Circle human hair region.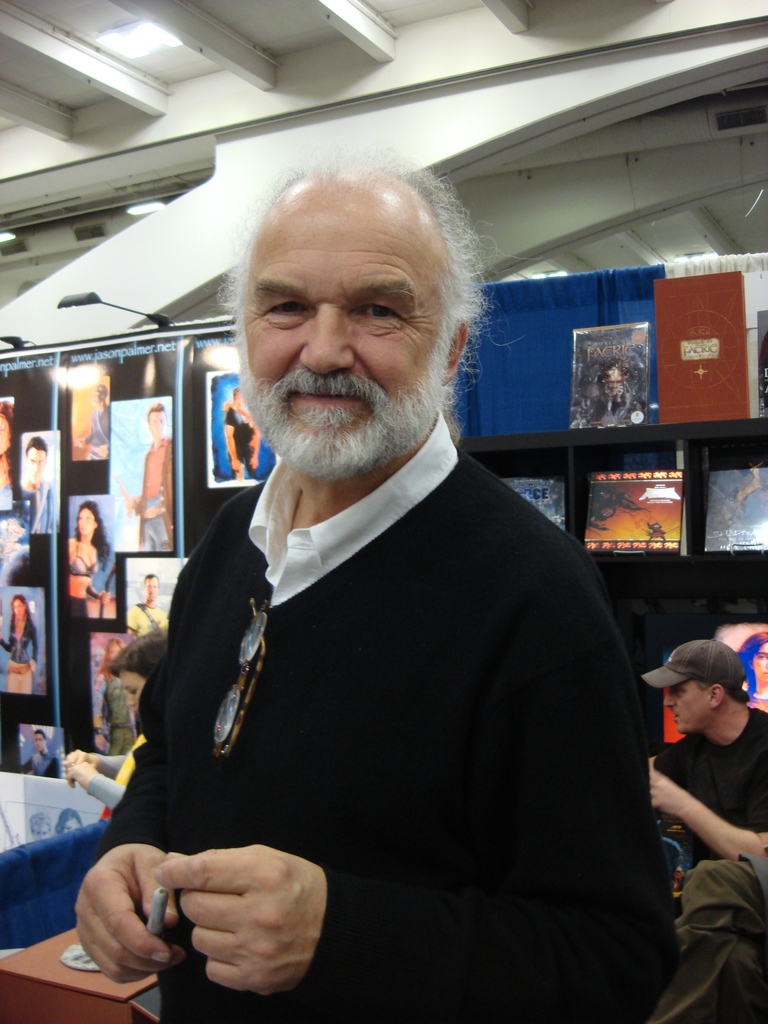
Region: BBox(109, 627, 165, 680).
